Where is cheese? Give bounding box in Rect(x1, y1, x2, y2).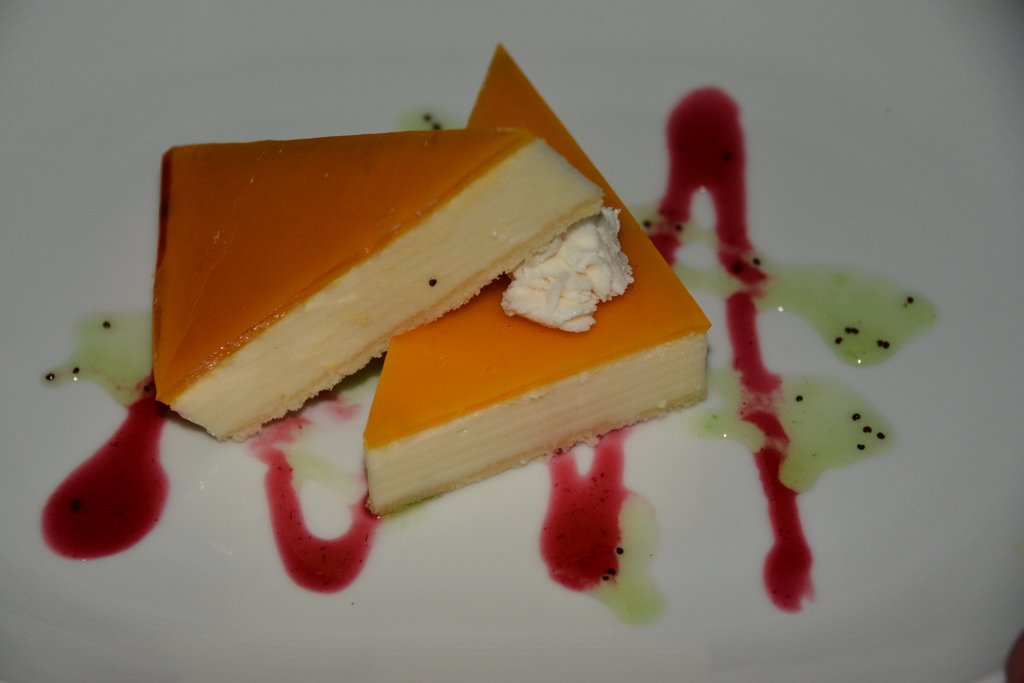
Rect(505, 202, 636, 336).
